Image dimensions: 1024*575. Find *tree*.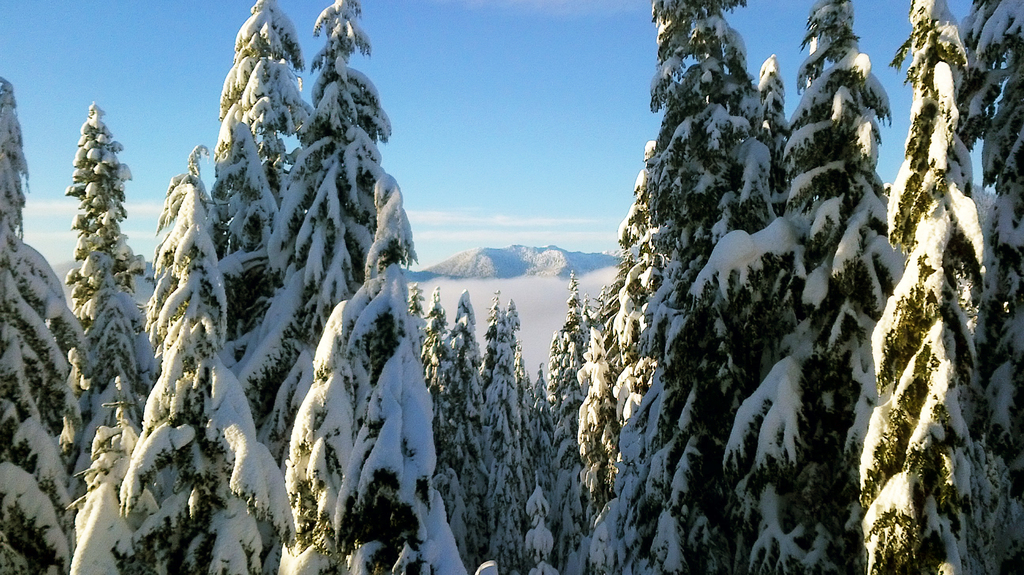
left=216, top=0, right=319, bottom=407.
